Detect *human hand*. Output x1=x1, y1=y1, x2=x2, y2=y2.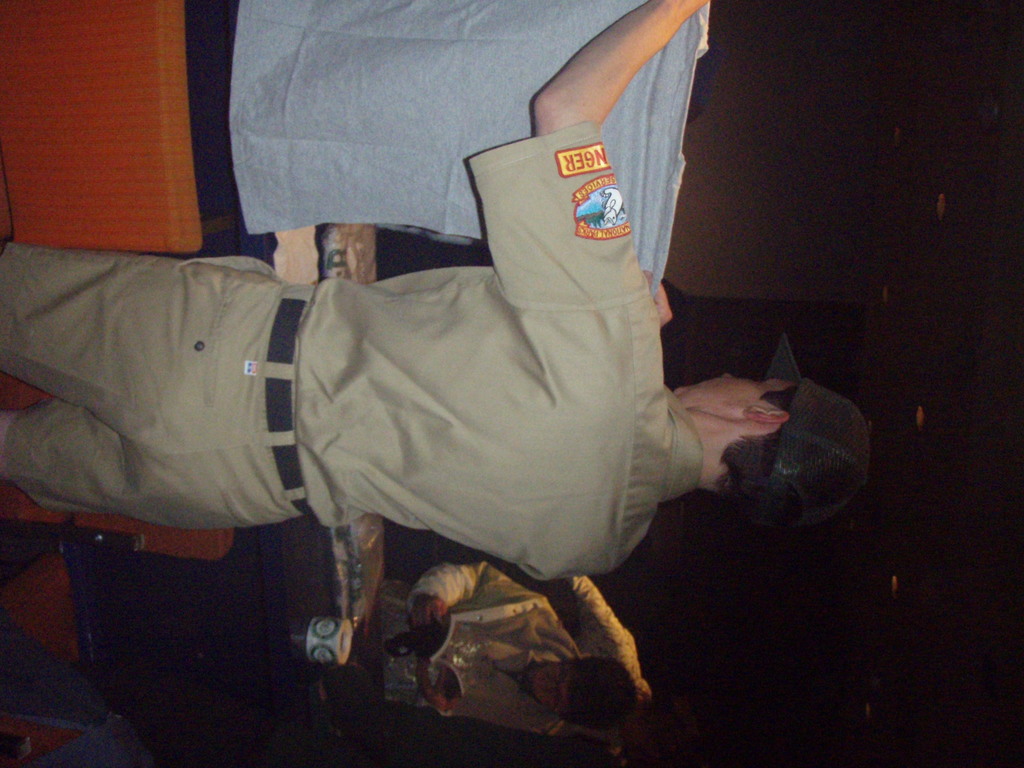
x1=646, y1=270, x2=675, y2=330.
